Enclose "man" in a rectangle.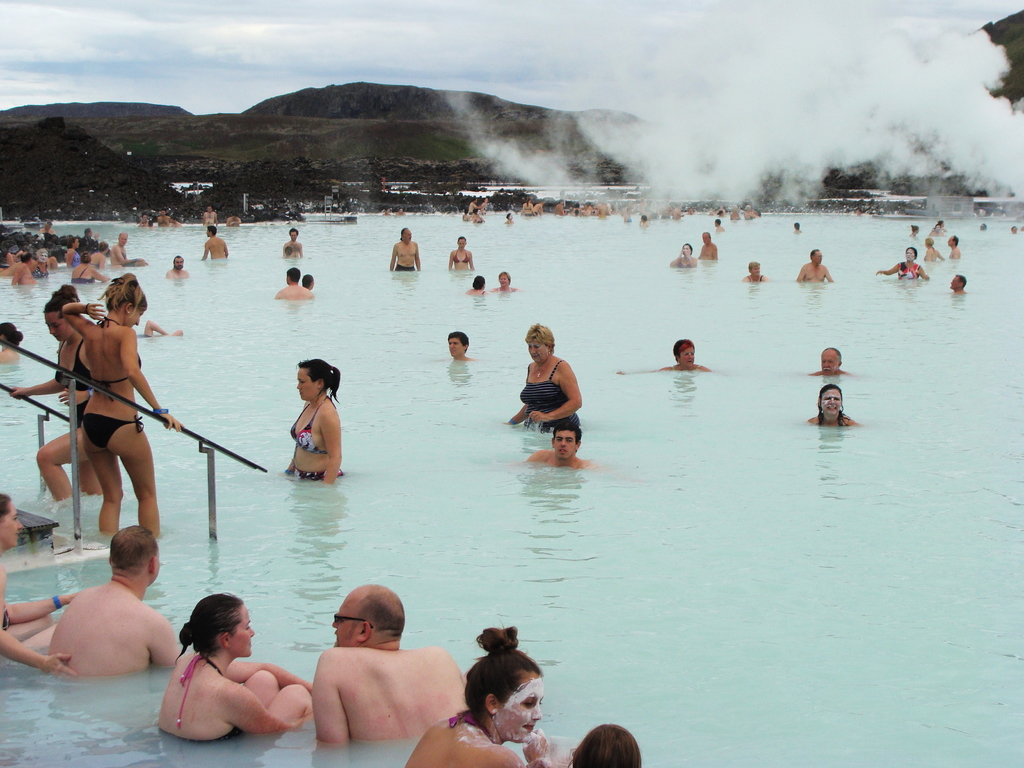
(left=947, top=233, right=962, bottom=259).
